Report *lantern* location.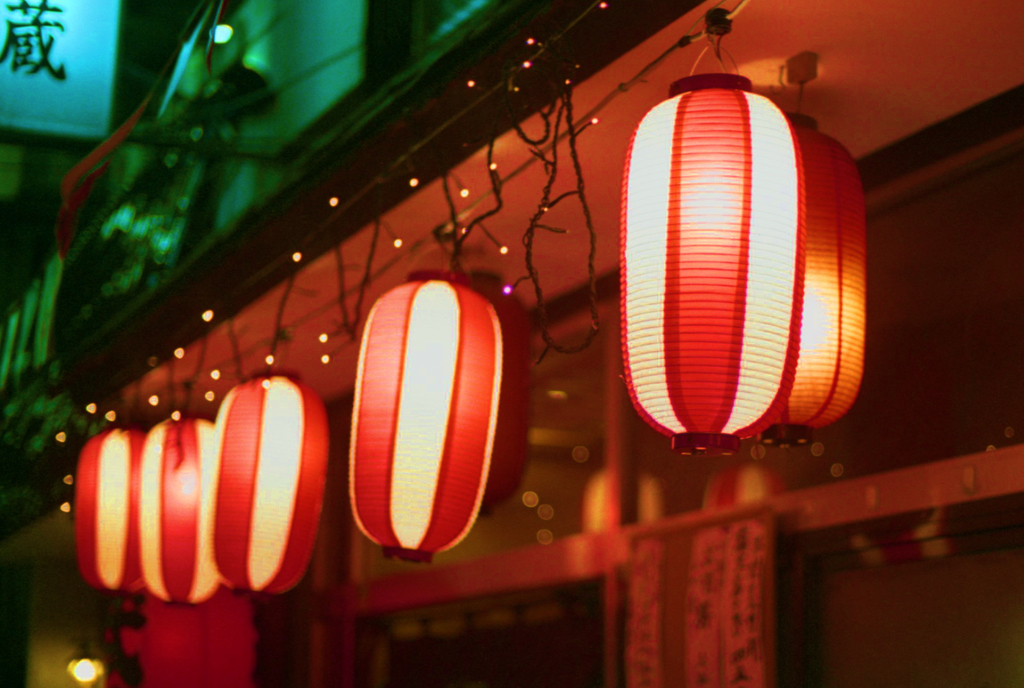
Report: x1=140, y1=416, x2=219, y2=601.
